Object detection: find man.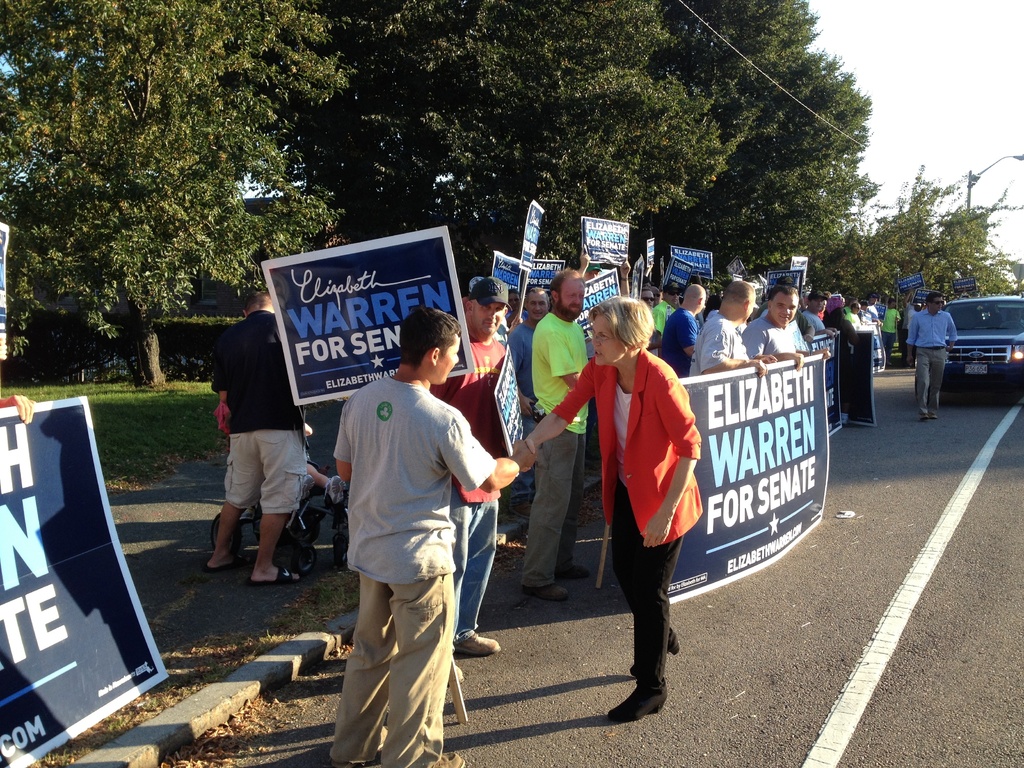
(x1=207, y1=288, x2=303, y2=579).
